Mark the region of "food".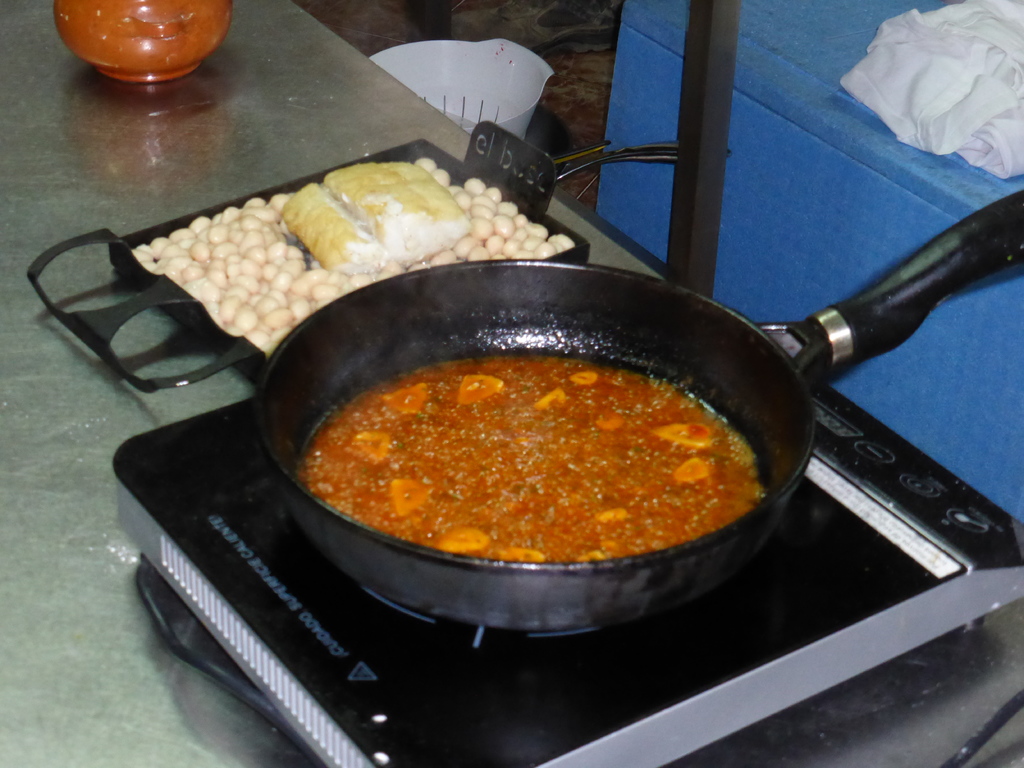
Region: x1=300, y1=345, x2=767, y2=557.
